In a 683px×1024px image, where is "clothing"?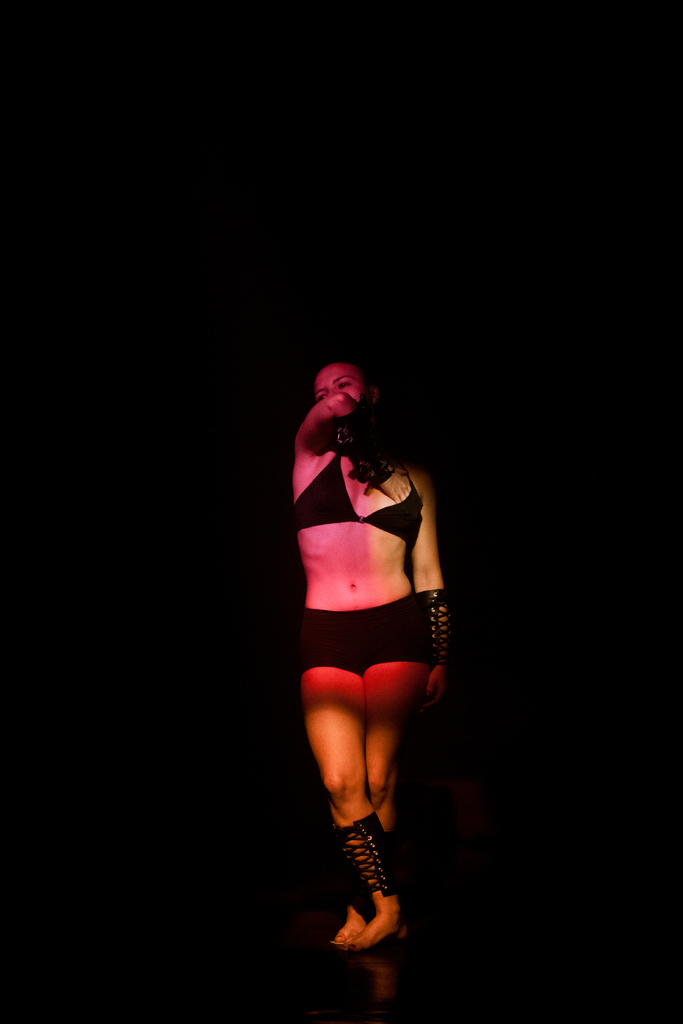
{"x1": 289, "y1": 452, "x2": 422, "y2": 677}.
